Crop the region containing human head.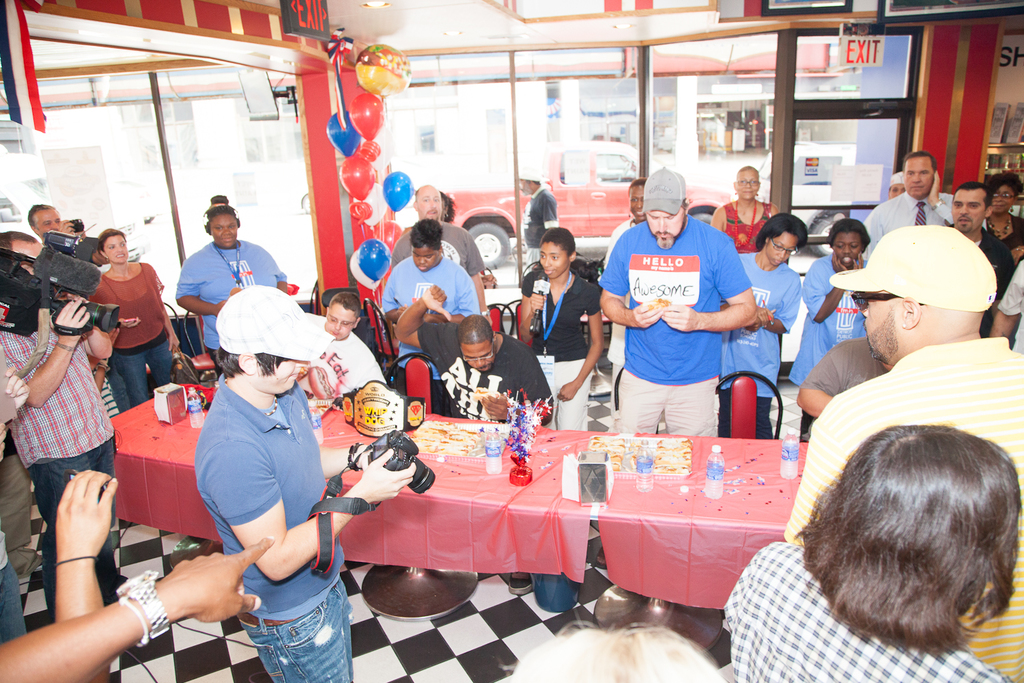
Crop region: {"left": 791, "top": 431, "right": 1023, "bottom": 656}.
